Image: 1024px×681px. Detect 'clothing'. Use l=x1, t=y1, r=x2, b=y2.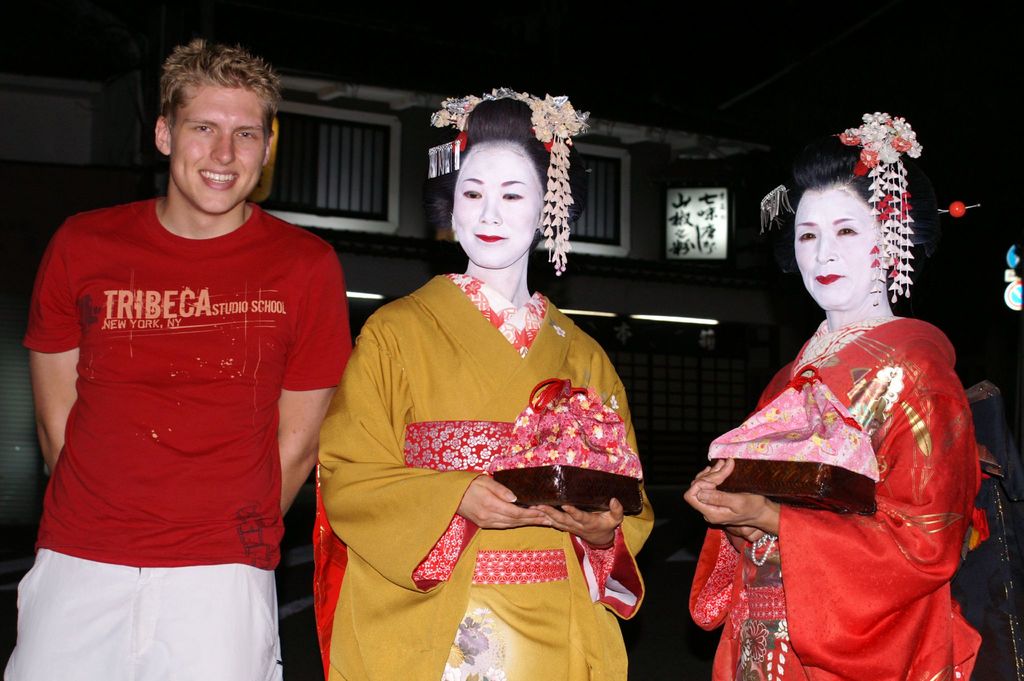
l=316, t=272, r=655, b=680.
